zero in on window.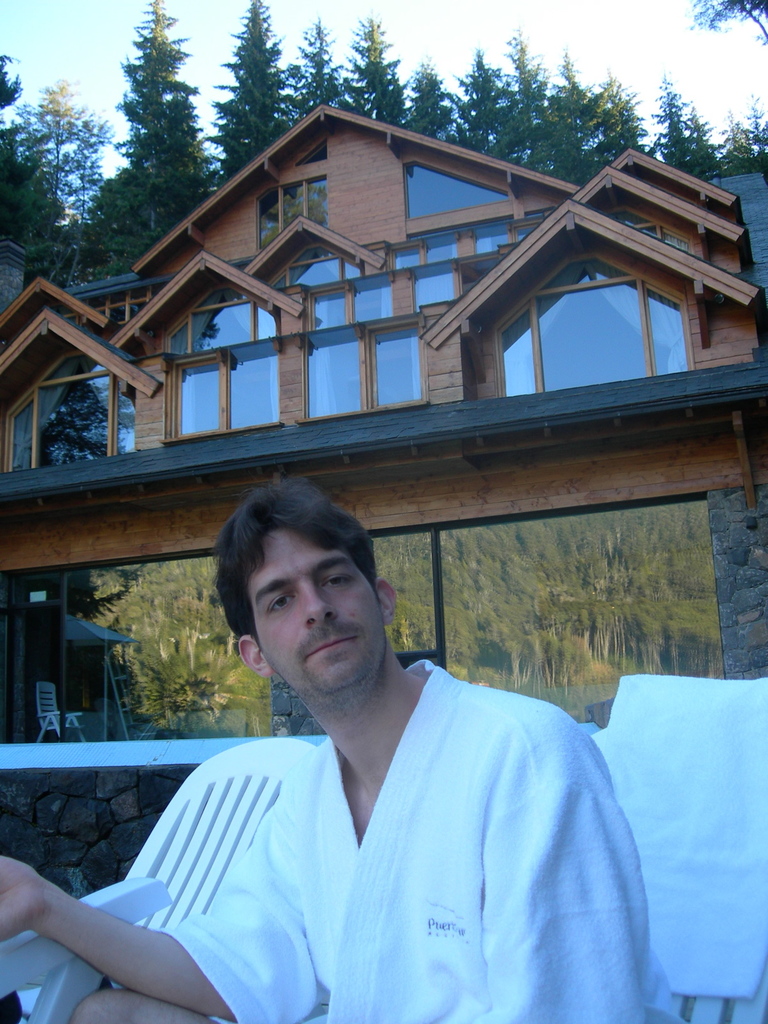
Zeroed in: x1=11, y1=347, x2=135, y2=471.
